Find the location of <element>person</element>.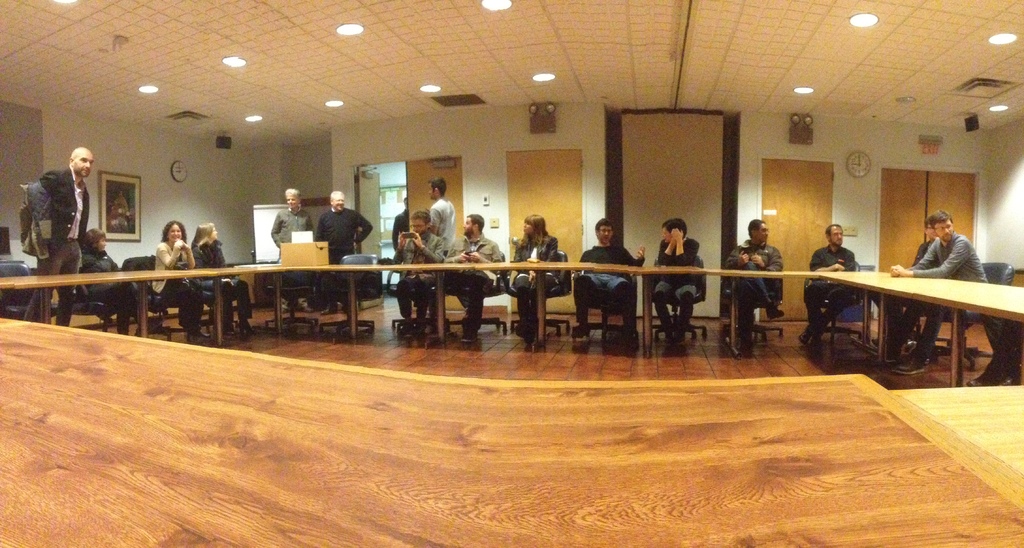
Location: region(426, 171, 455, 263).
